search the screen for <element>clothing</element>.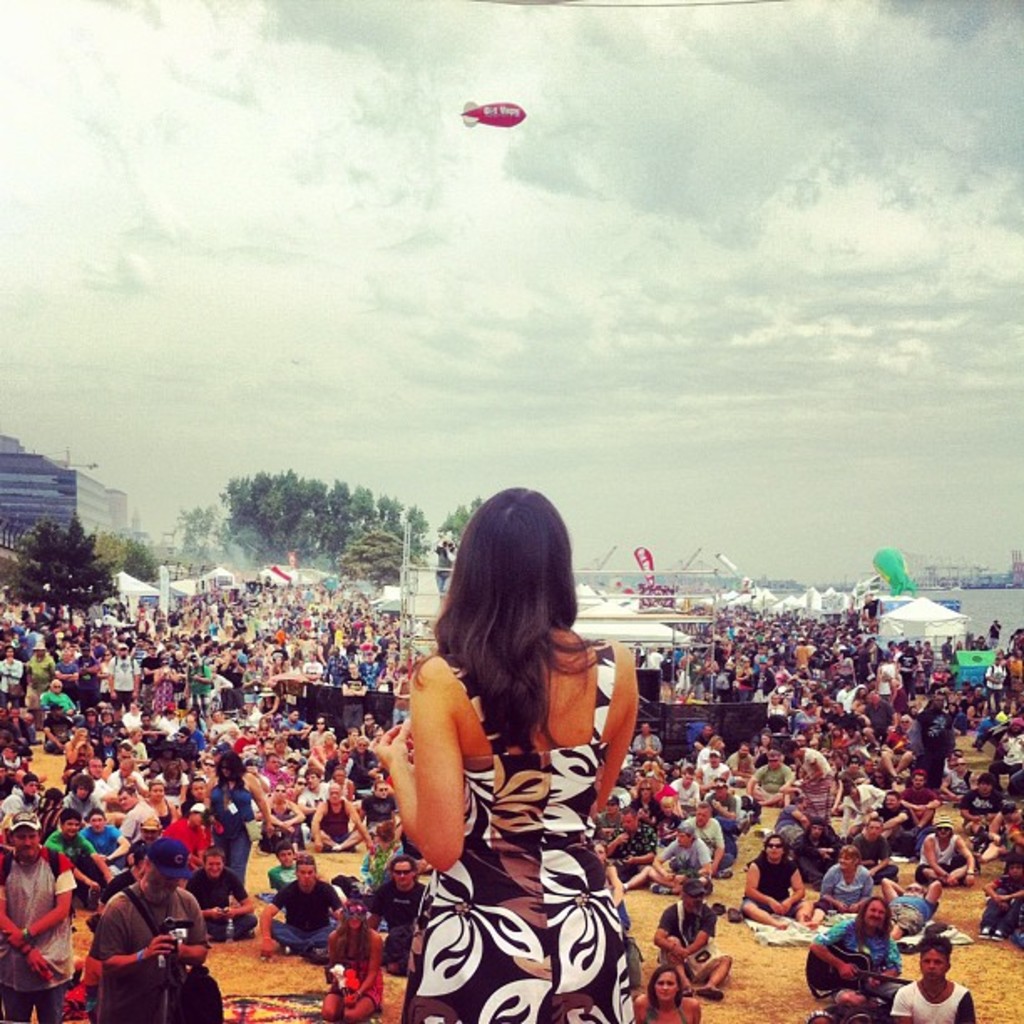
Found at (left=356, top=654, right=381, bottom=681).
